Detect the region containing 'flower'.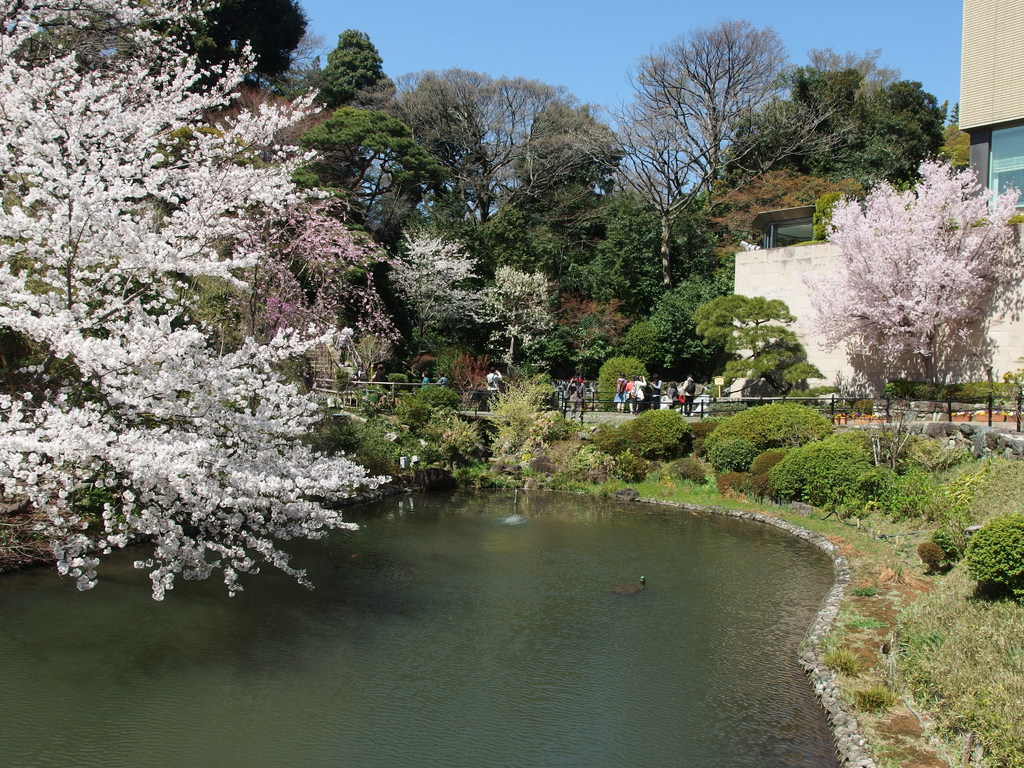
<box>479,268,570,367</box>.
